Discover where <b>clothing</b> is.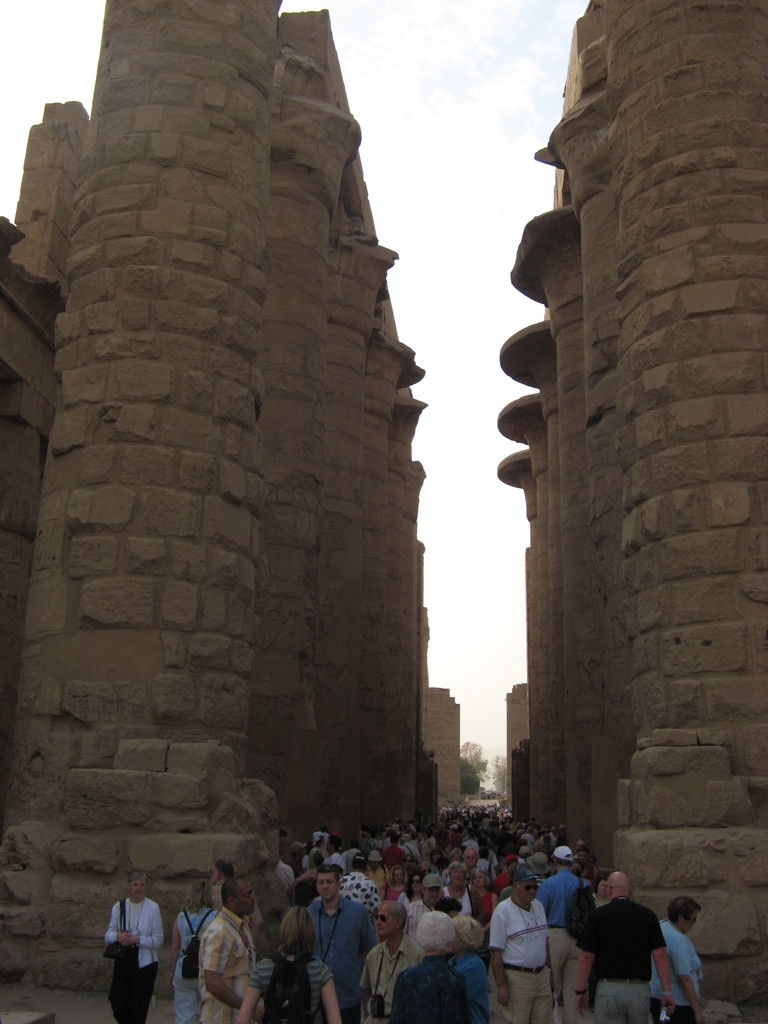
Discovered at box(647, 909, 708, 1021).
